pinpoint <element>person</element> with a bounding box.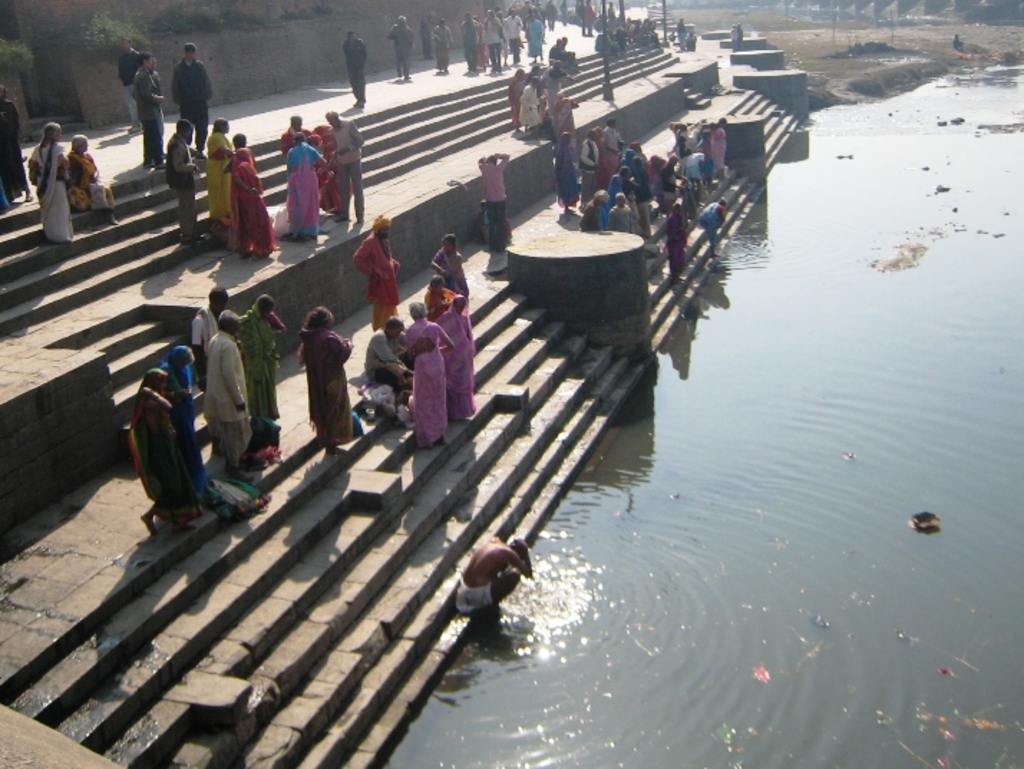
949, 30, 965, 52.
